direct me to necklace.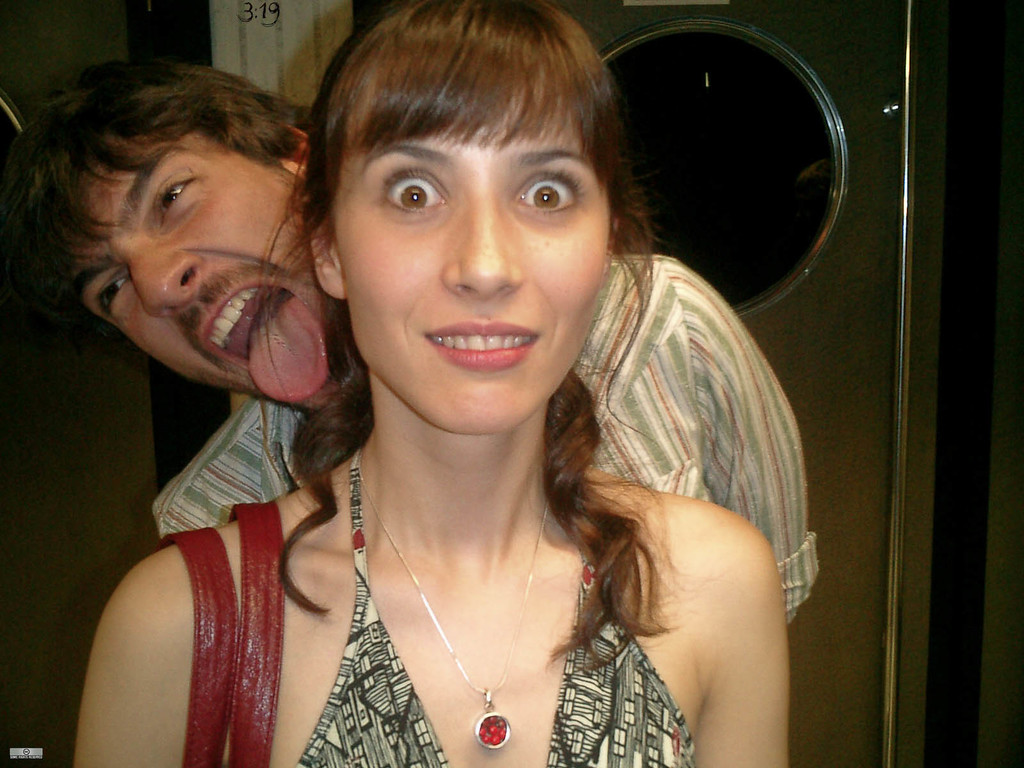
Direction: bbox=(330, 374, 628, 710).
